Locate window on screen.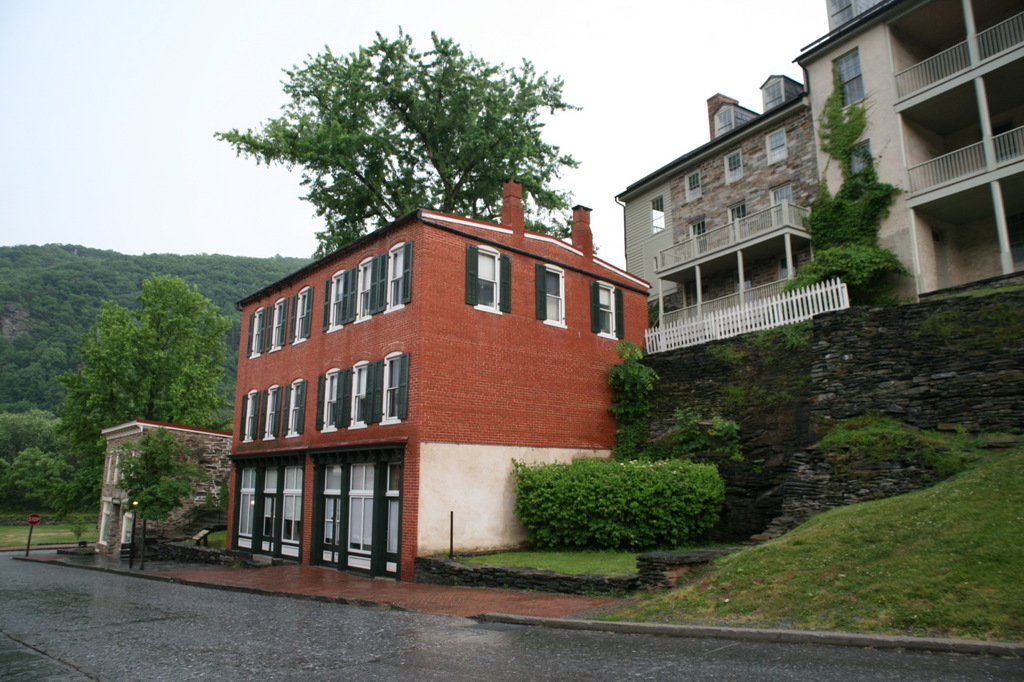
On screen at {"left": 835, "top": 48, "right": 863, "bottom": 109}.
